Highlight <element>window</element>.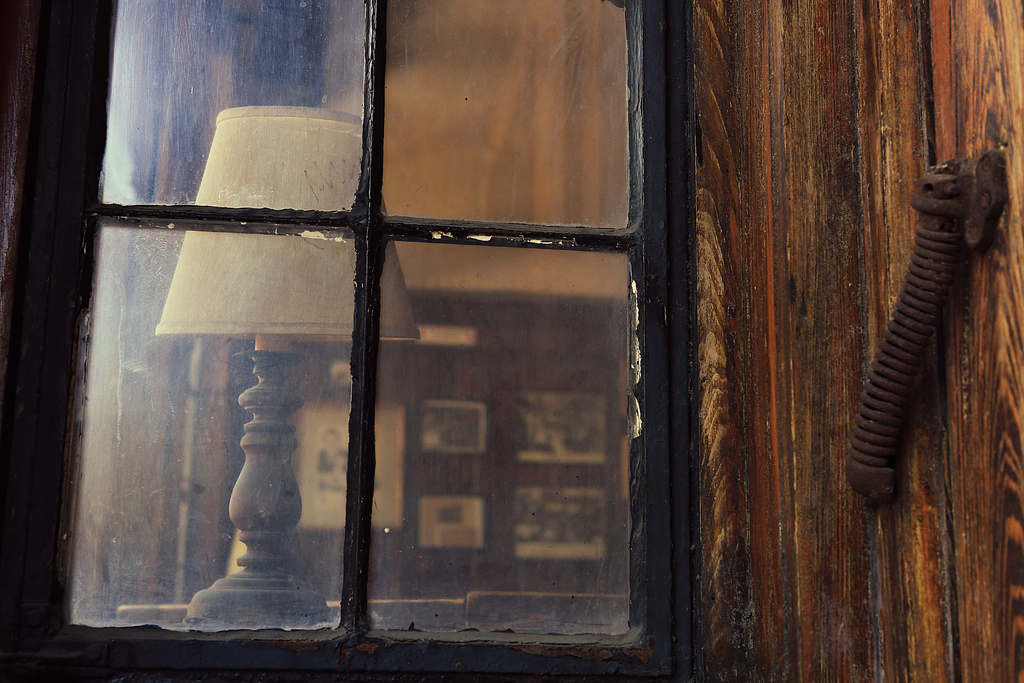
Highlighted region: rect(89, 12, 810, 671).
